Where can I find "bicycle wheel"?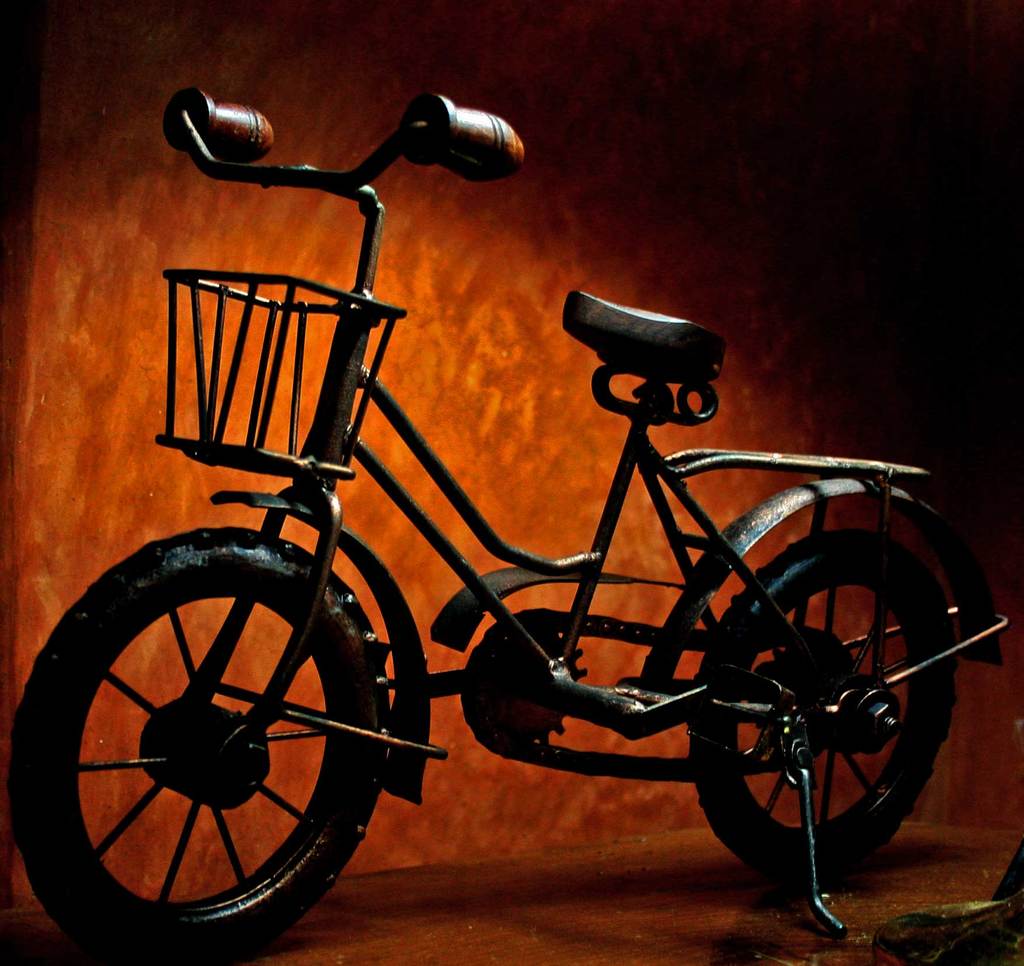
You can find it at crop(19, 523, 422, 951).
